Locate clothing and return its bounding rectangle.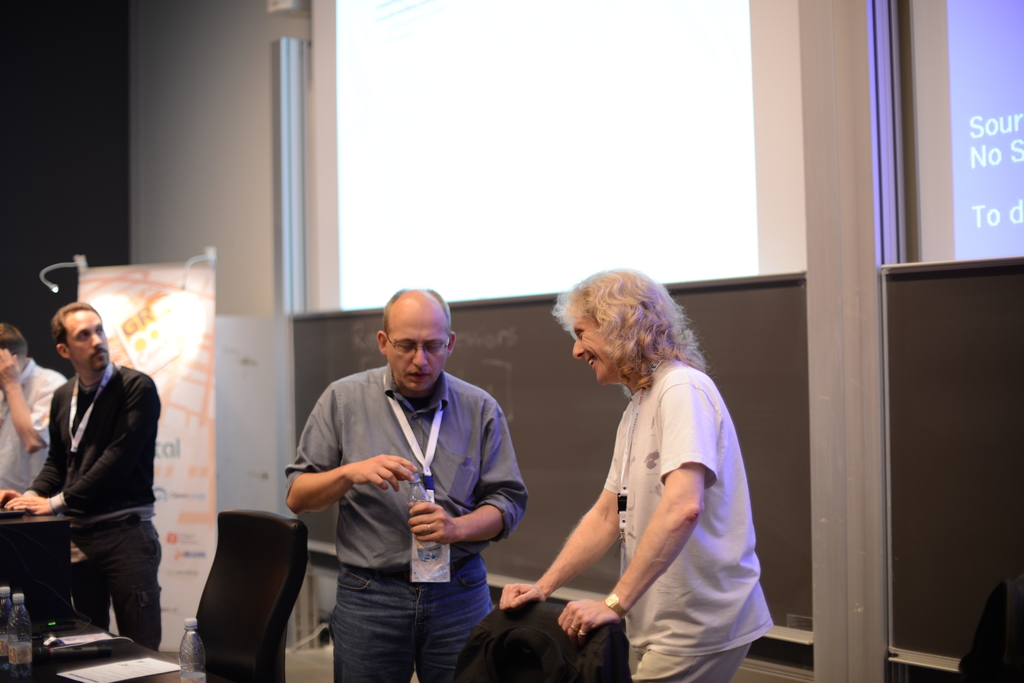
551 330 757 650.
